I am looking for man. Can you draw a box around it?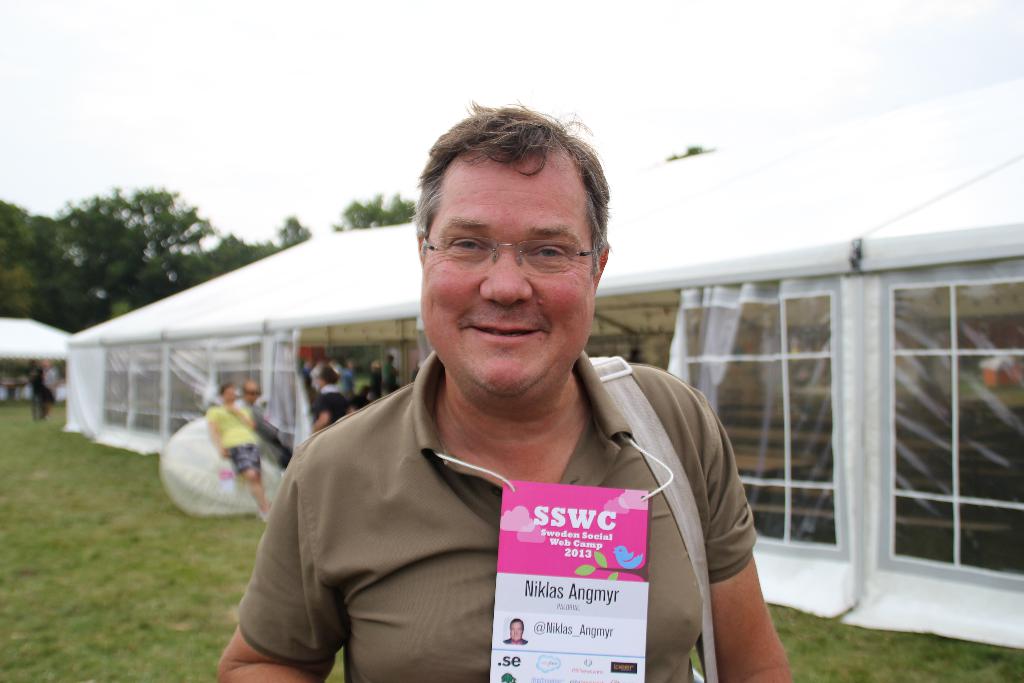
Sure, the bounding box is (left=212, top=128, right=780, bottom=677).
